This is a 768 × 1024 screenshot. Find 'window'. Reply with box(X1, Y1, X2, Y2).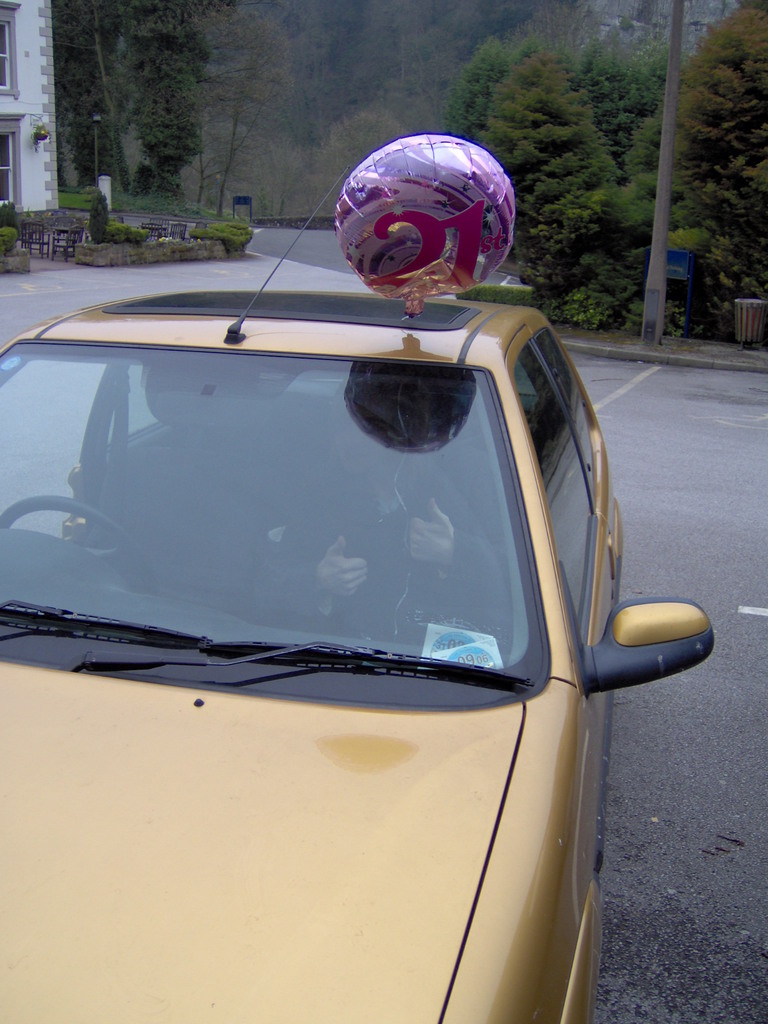
box(506, 351, 596, 655).
